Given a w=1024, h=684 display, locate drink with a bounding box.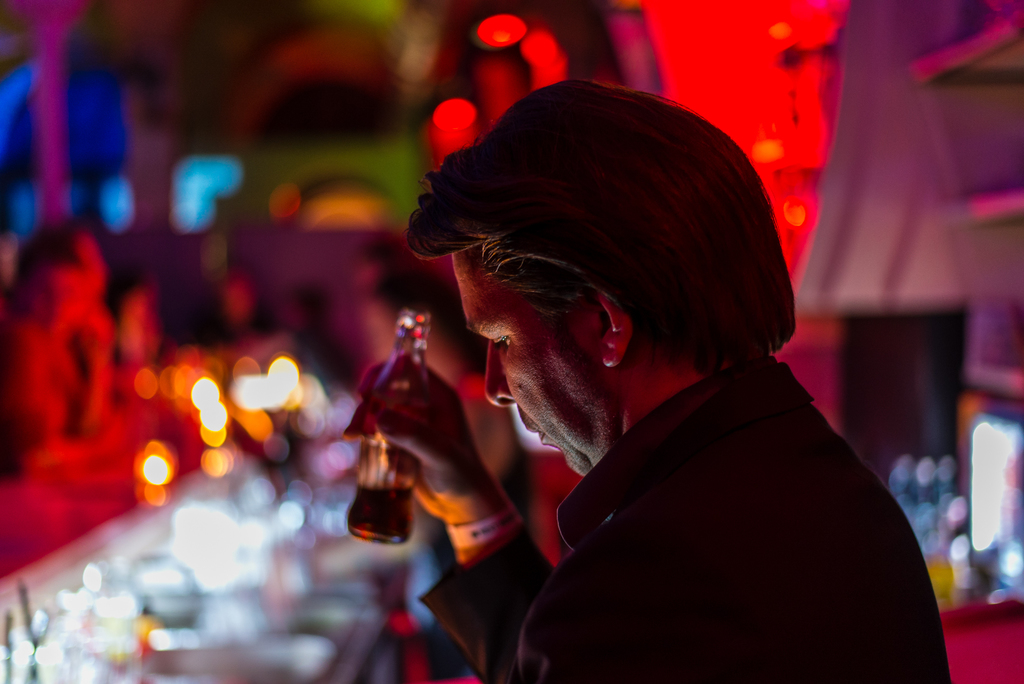
Located: detection(348, 480, 418, 546).
